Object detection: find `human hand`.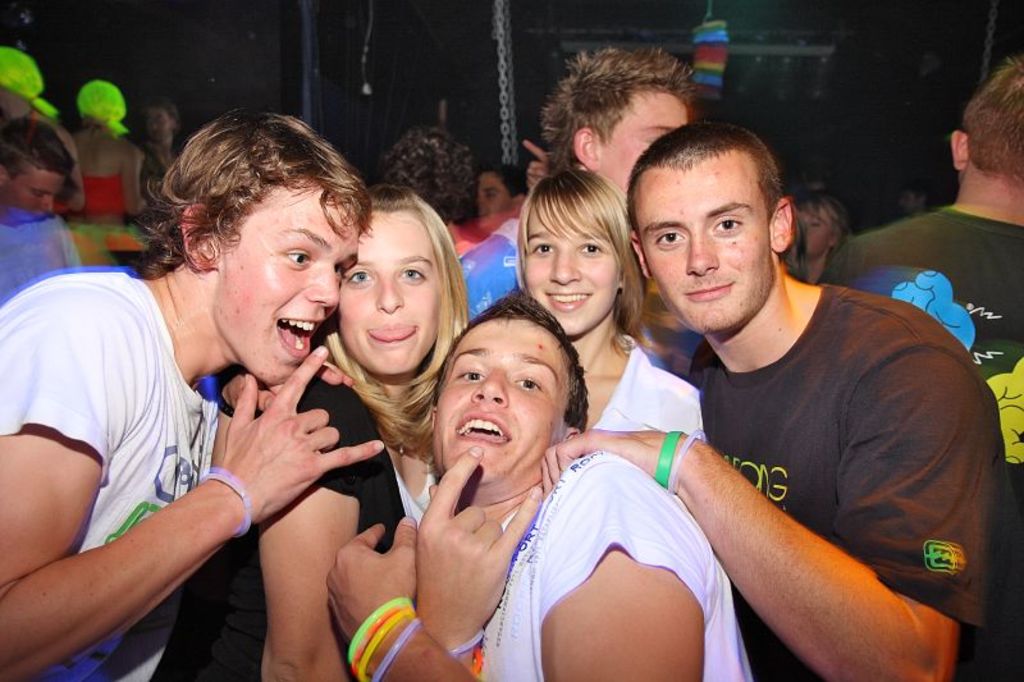
bbox(535, 427, 678, 498).
